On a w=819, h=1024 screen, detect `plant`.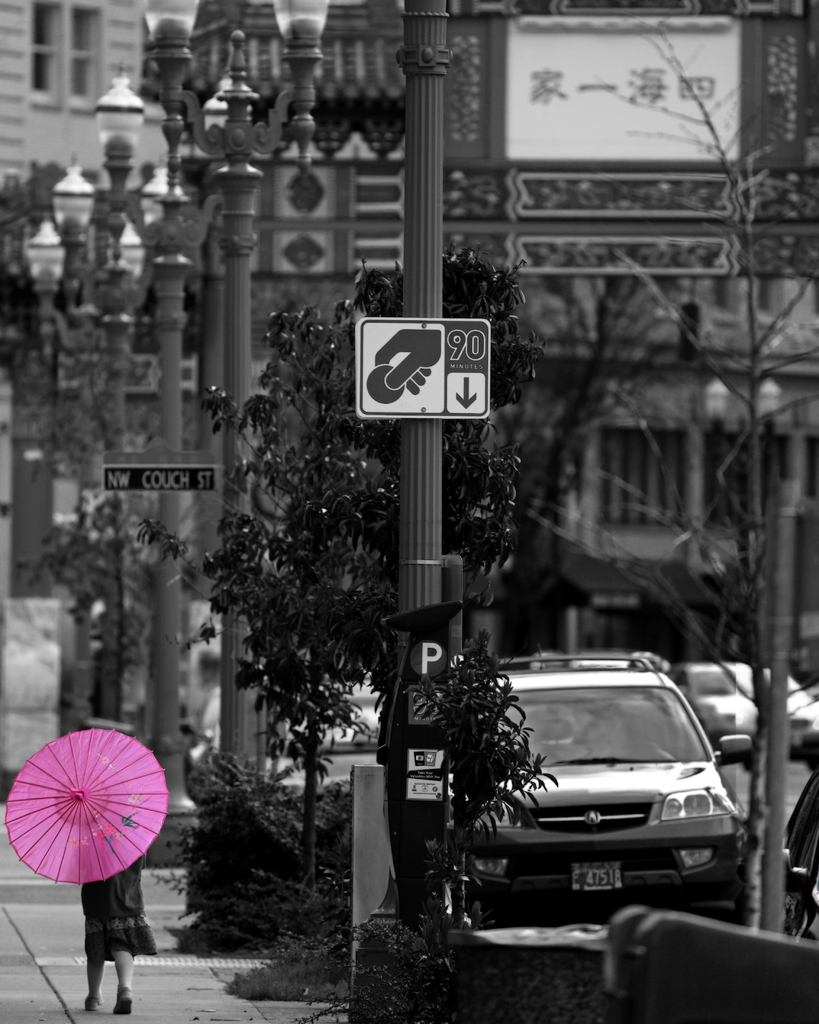
detection(575, 4, 818, 958).
